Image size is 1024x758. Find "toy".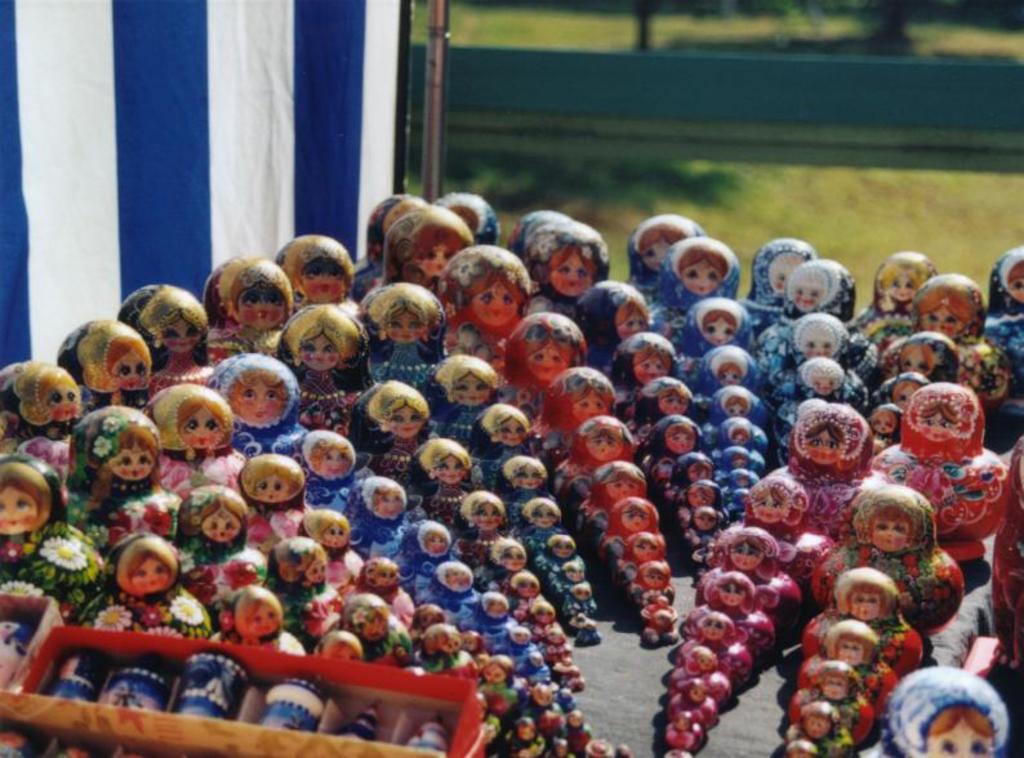
(x1=801, y1=616, x2=898, y2=715).
